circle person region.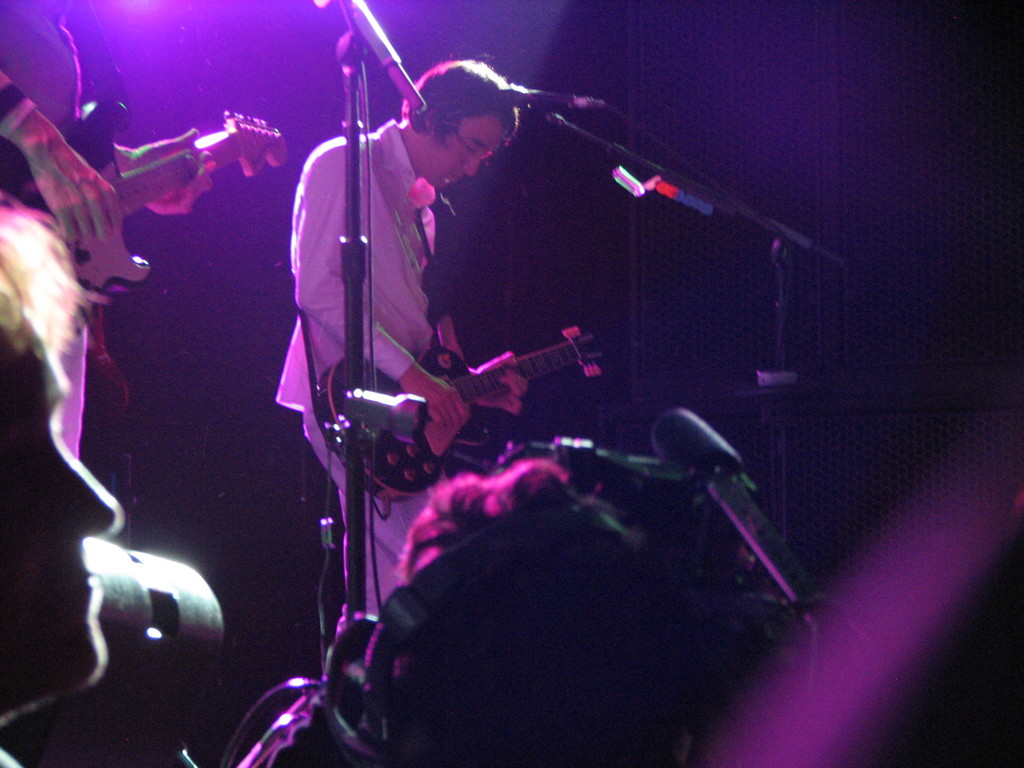
Region: left=0, top=201, right=127, bottom=767.
